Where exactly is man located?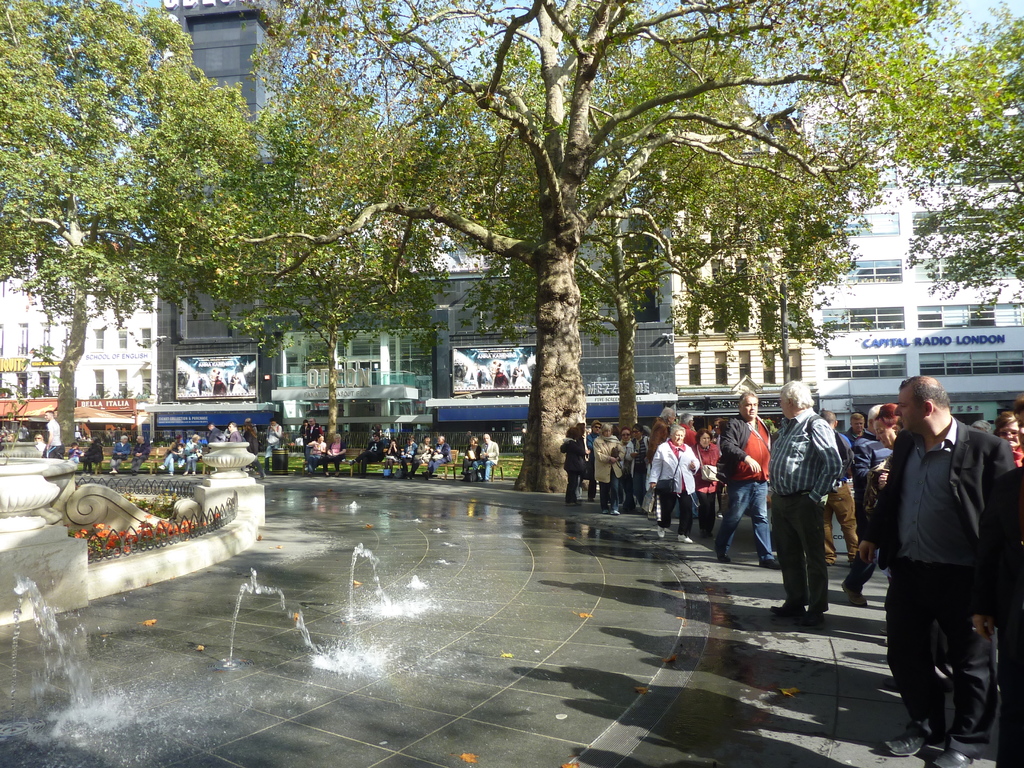
Its bounding box is detection(645, 403, 674, 460).
